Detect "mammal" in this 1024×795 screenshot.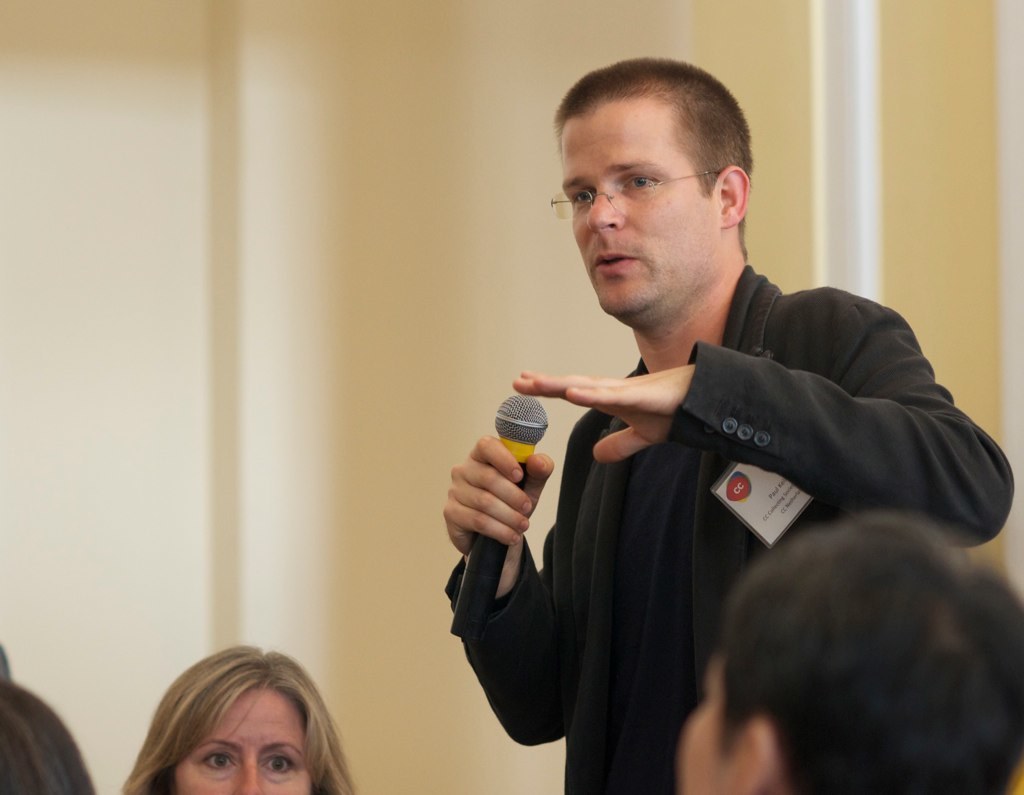
Detection: x1=123 y1=642 x2=368 y2=794.
